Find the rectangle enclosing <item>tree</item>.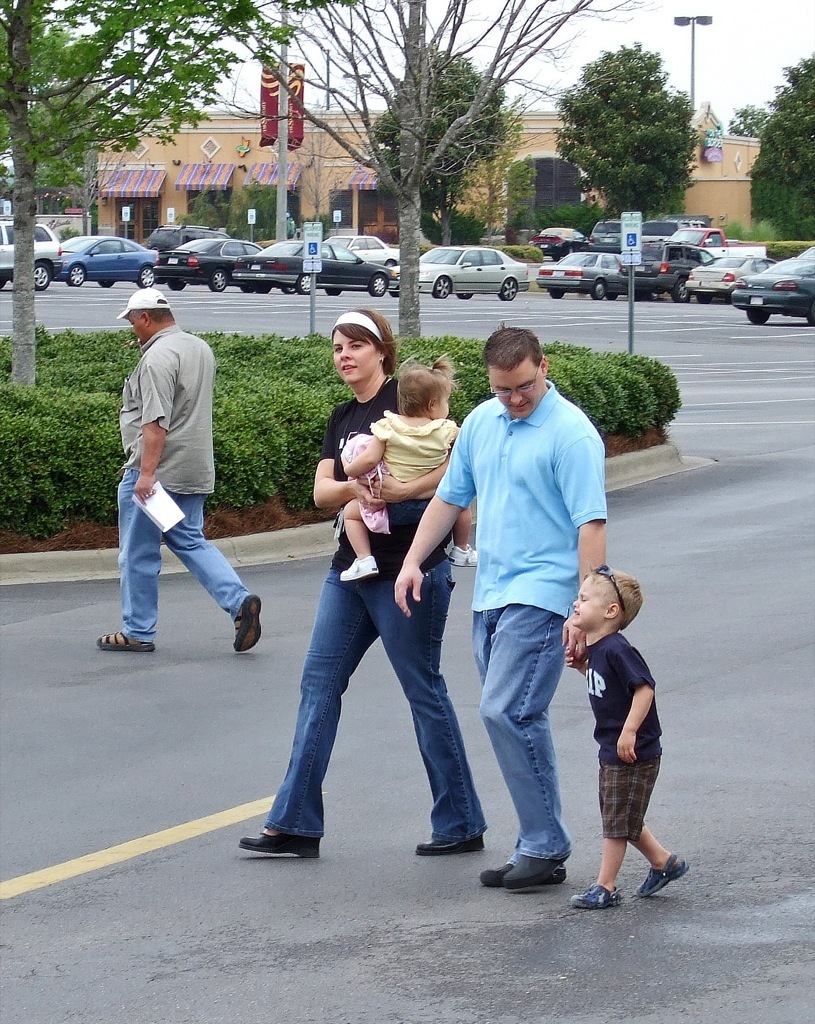
370:45:509:238.
